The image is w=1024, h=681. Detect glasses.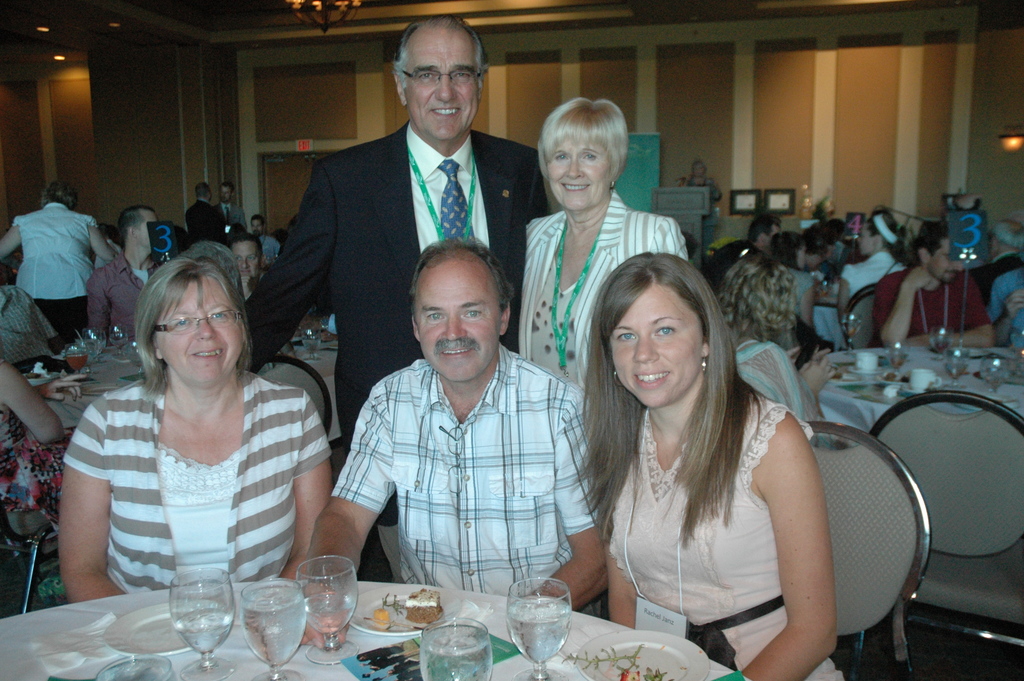
Detection: <box>396,63,488,86</box>.
